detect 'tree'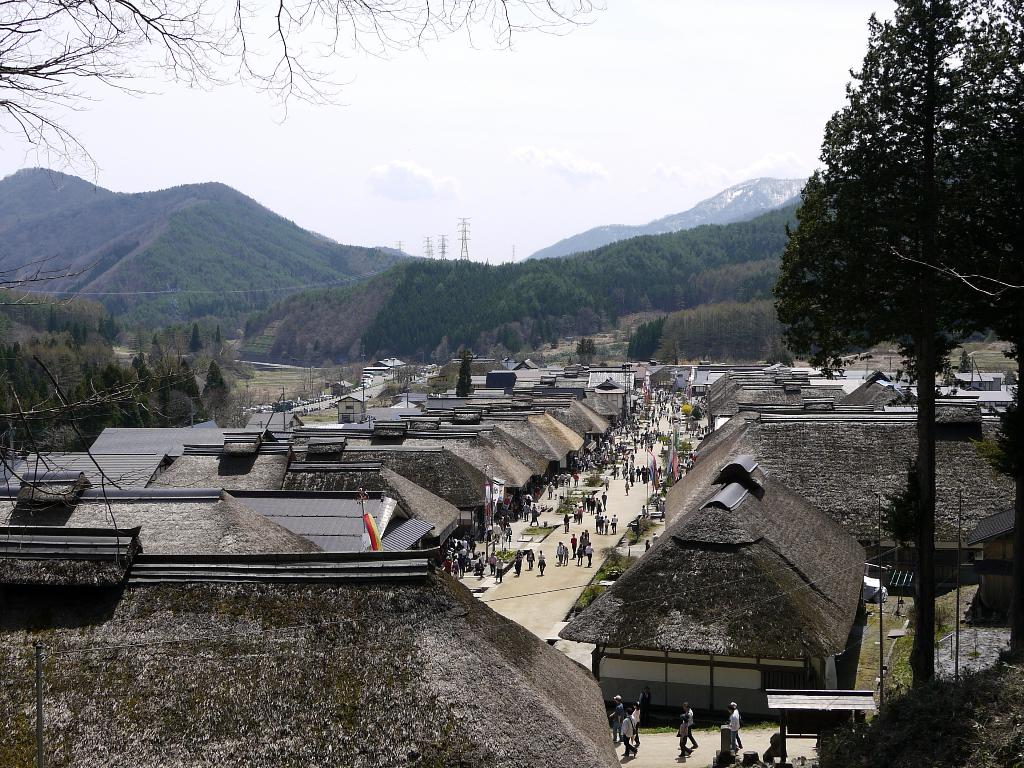
left=214, top=385, right=271, bottom=427
